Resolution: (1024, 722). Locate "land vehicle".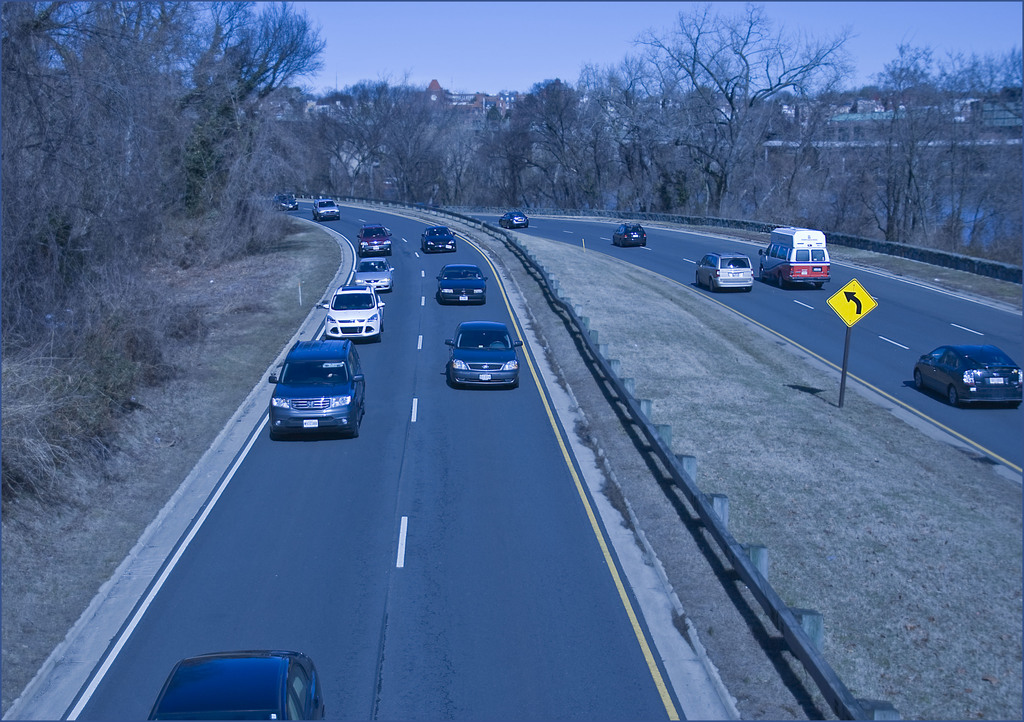
crop(758, 225, 825, 284).
